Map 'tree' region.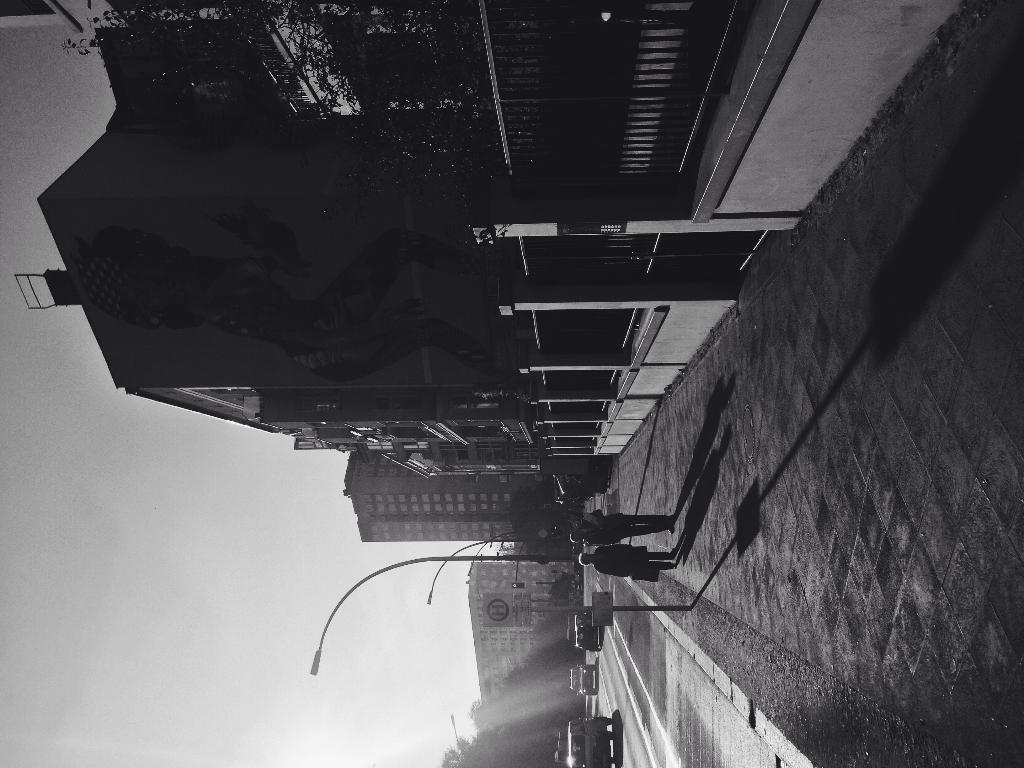
Mapped to [left=440, top=723, right=562, bottom=767].
